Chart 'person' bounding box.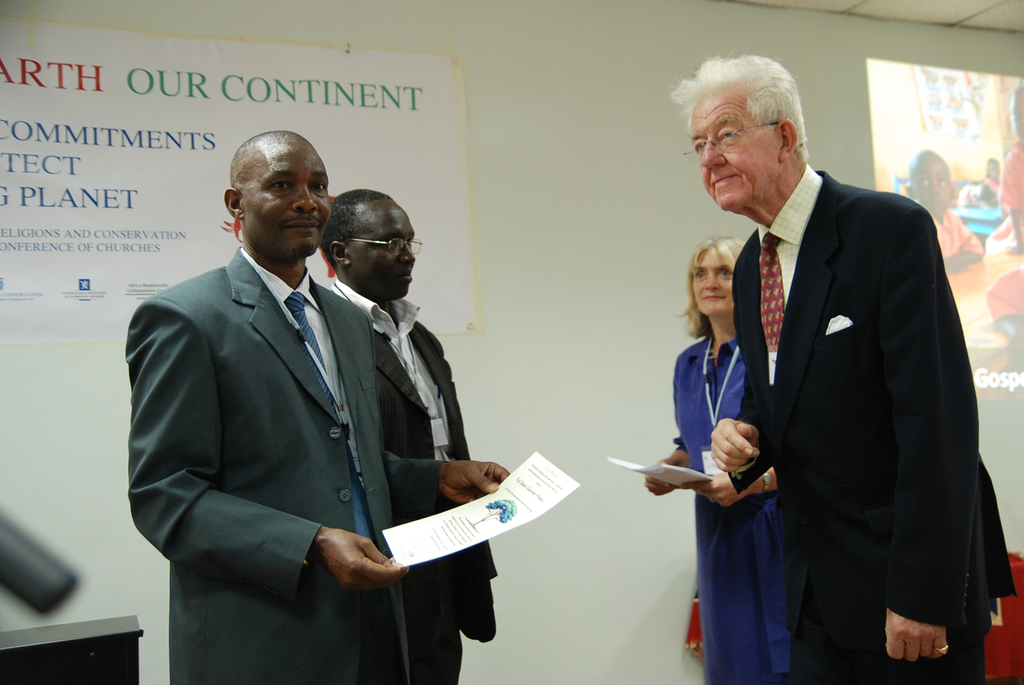
Charted: (x1=888, y1=155, x2=981, y2=286).
